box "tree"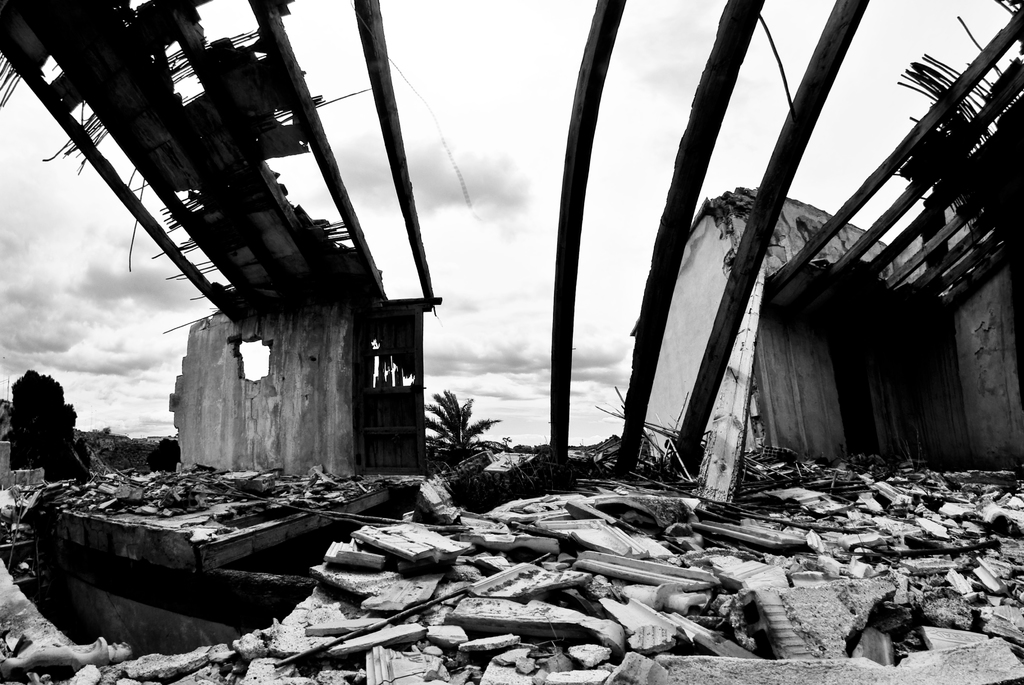
(left=886, top=0, right=1023, bottom=278)
